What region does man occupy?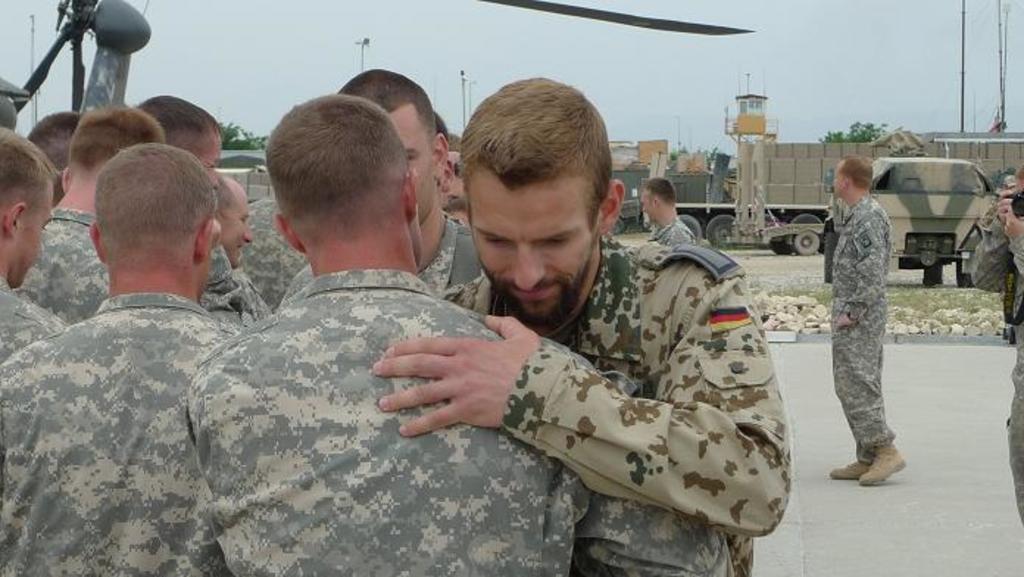
141/87/259/331.
